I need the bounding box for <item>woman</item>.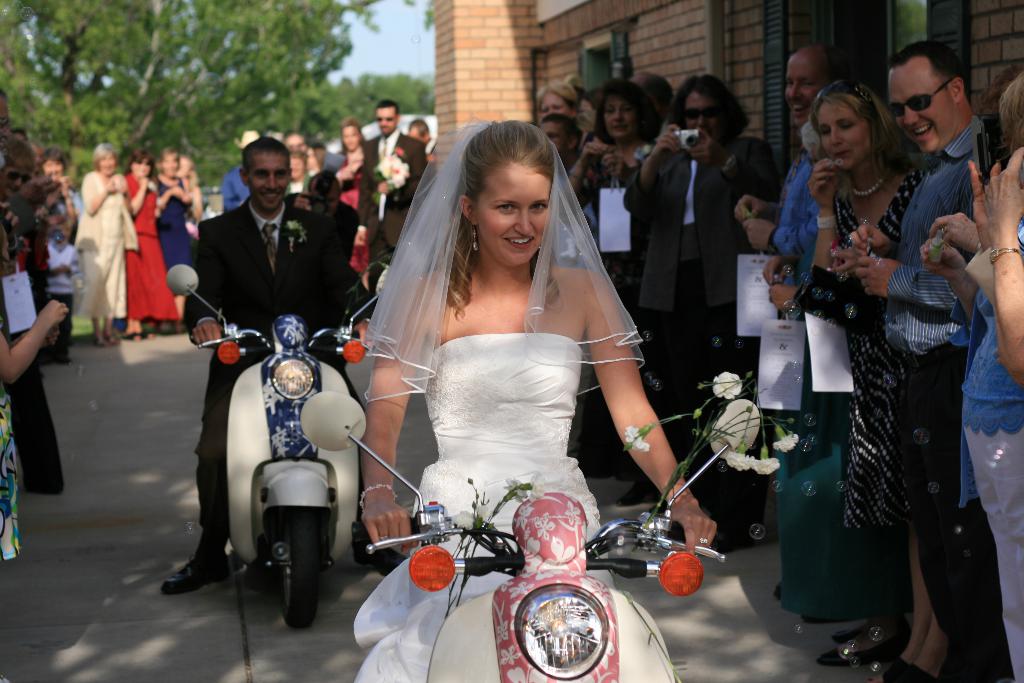
Here it is: bbox=(38, 150, 77, 366).
